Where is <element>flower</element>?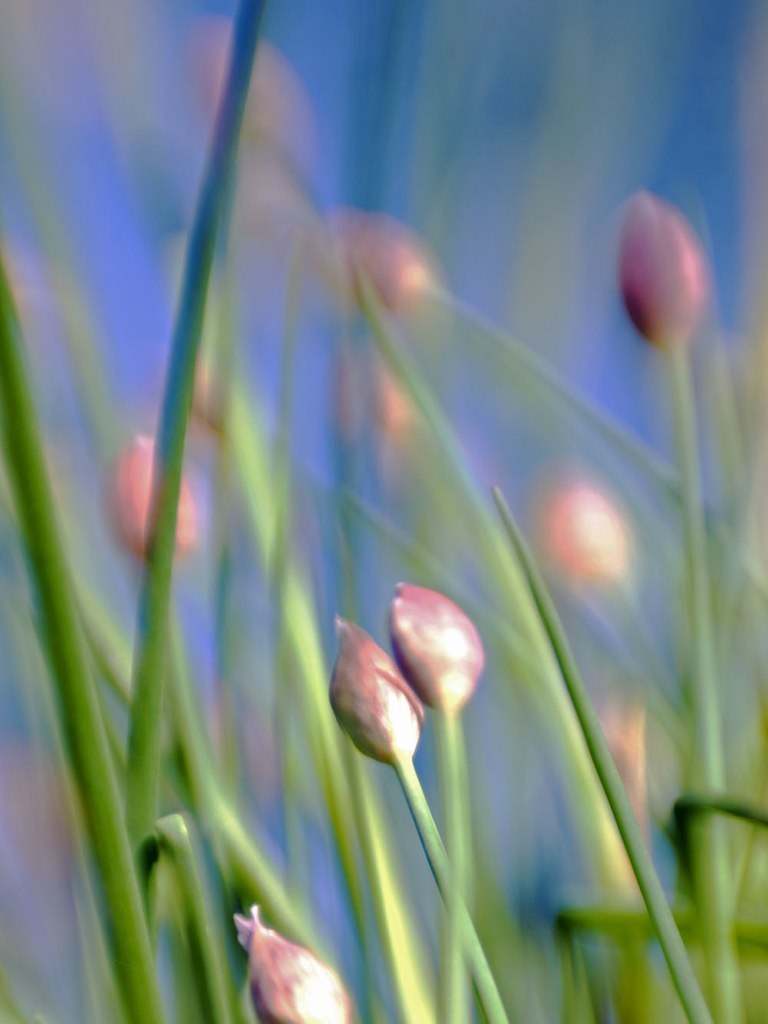
[x1=624, y1=192, x2=708, y2=355].
